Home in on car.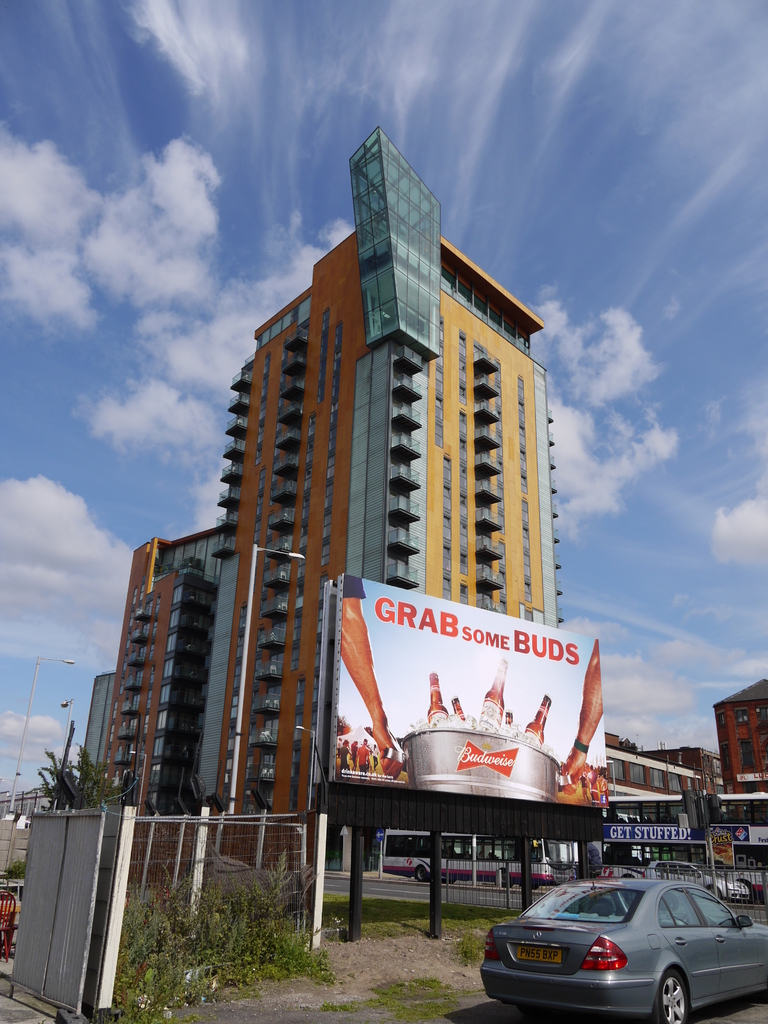
Homed in at x1=481 y1=875 x2=767 y2=1023.
